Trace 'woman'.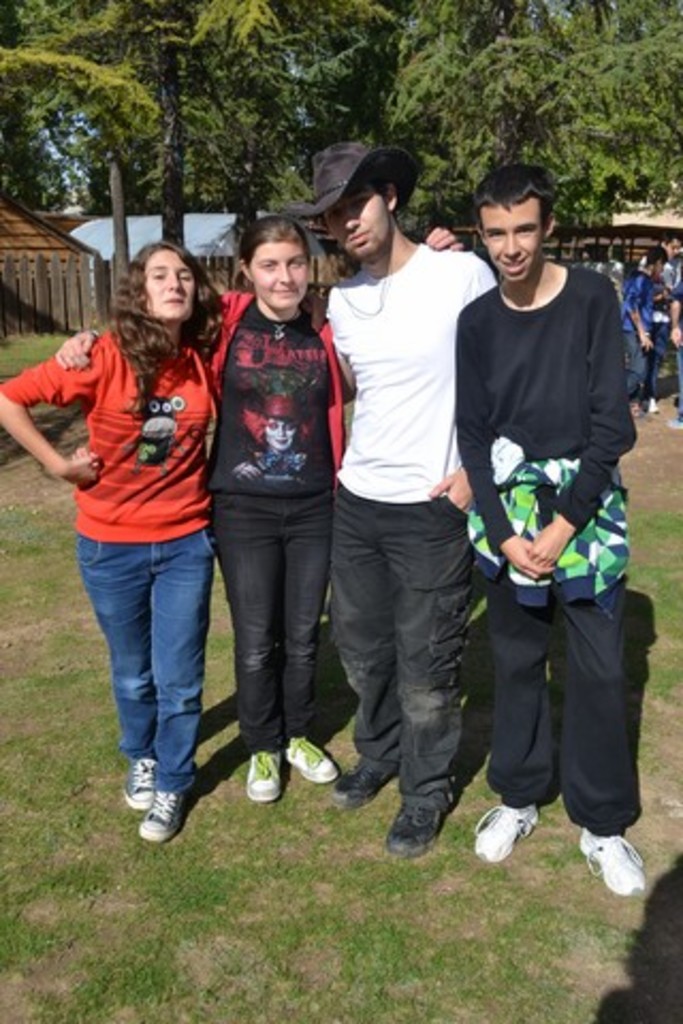
Traced to {"left": 196, "top": 211, "right": 376, "bottom": 794}.
